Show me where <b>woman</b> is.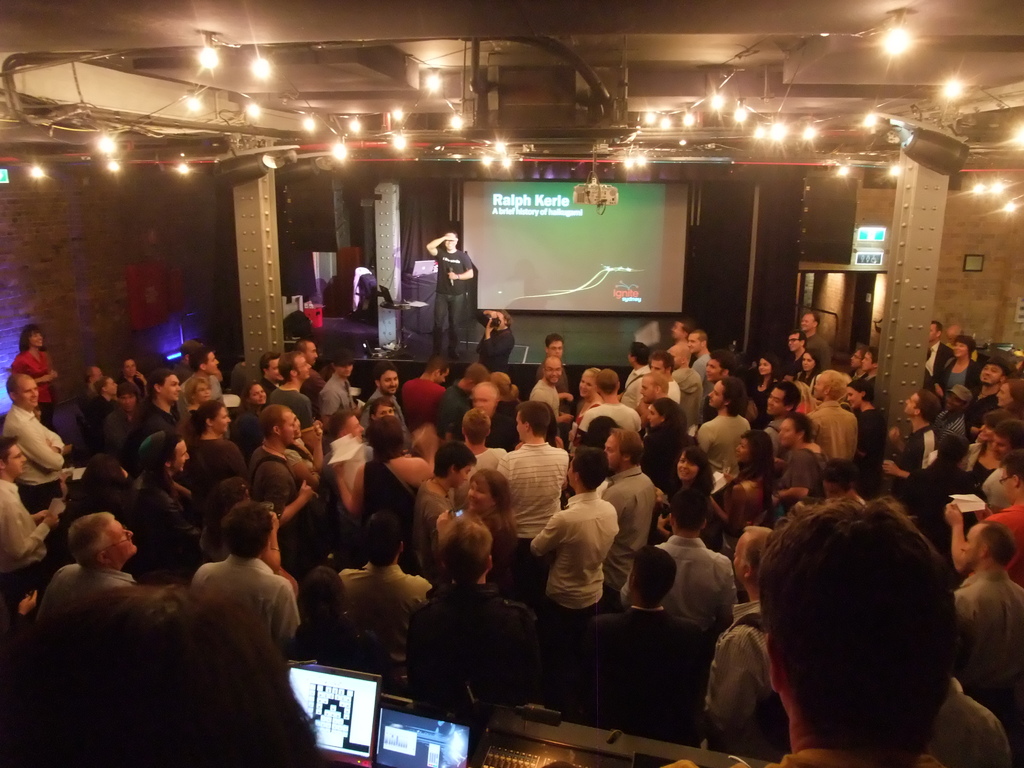
<b>woman</b> is at l=8, t=323, r=57, b=429.
